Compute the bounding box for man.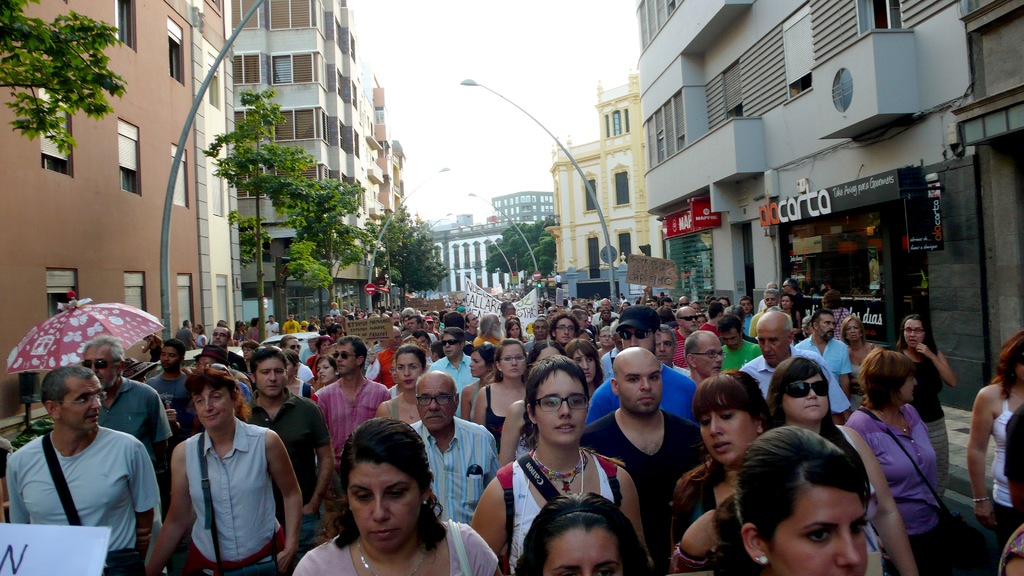
{"x1": 281, "y1": 314, "x2": 299, "y2": 332}.
